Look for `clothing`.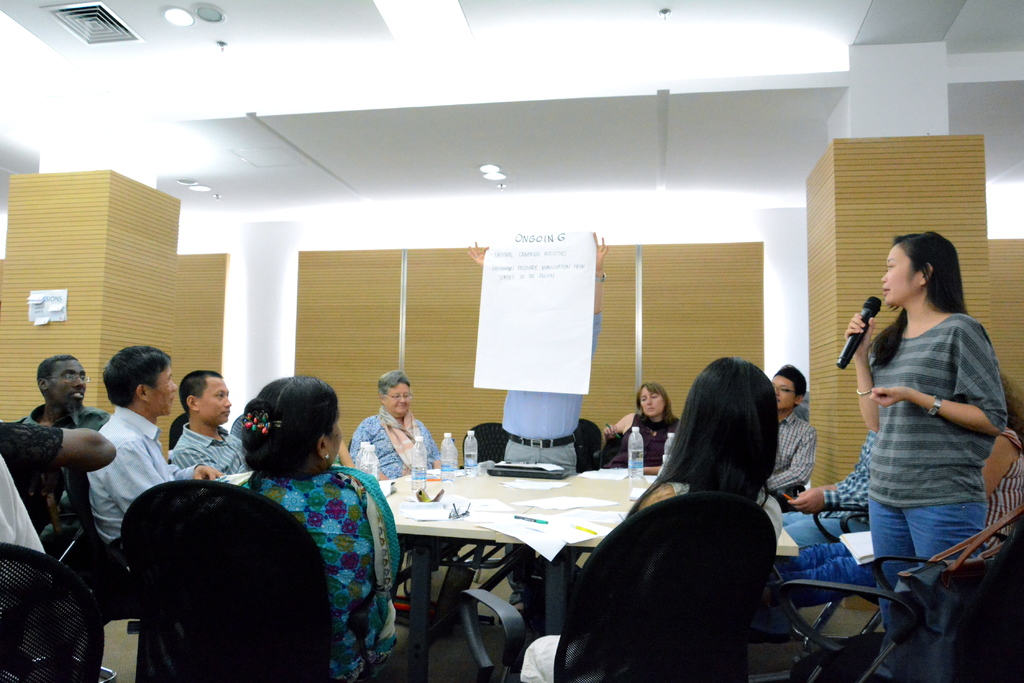
Found: bbox=[248, 436, 395, 664].
